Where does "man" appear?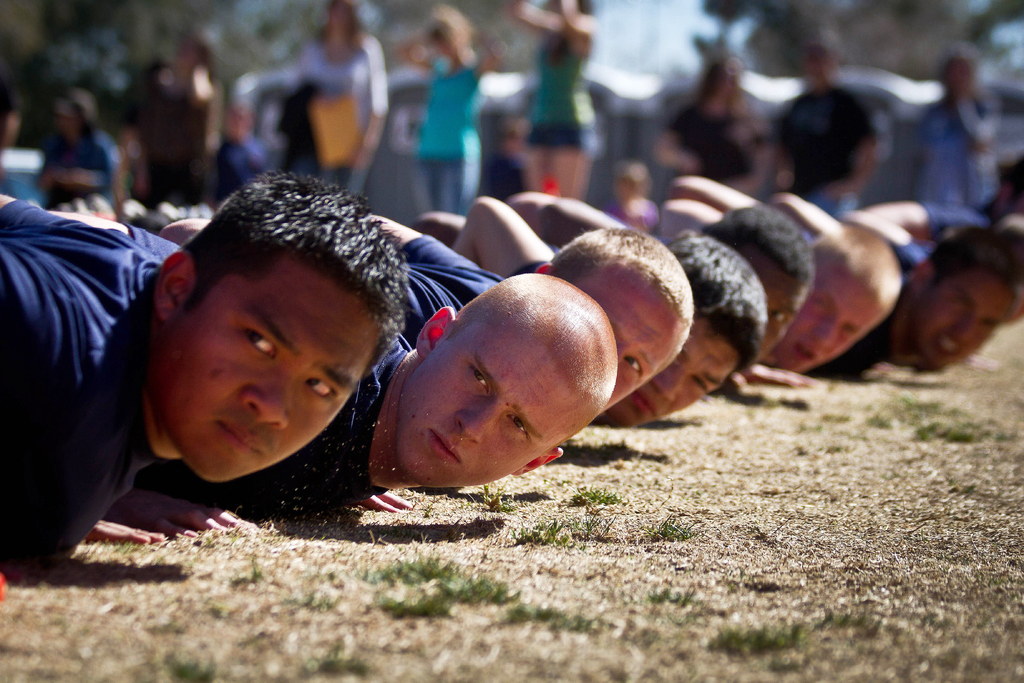
Appears at bbox(0, 161, 410, 580).
